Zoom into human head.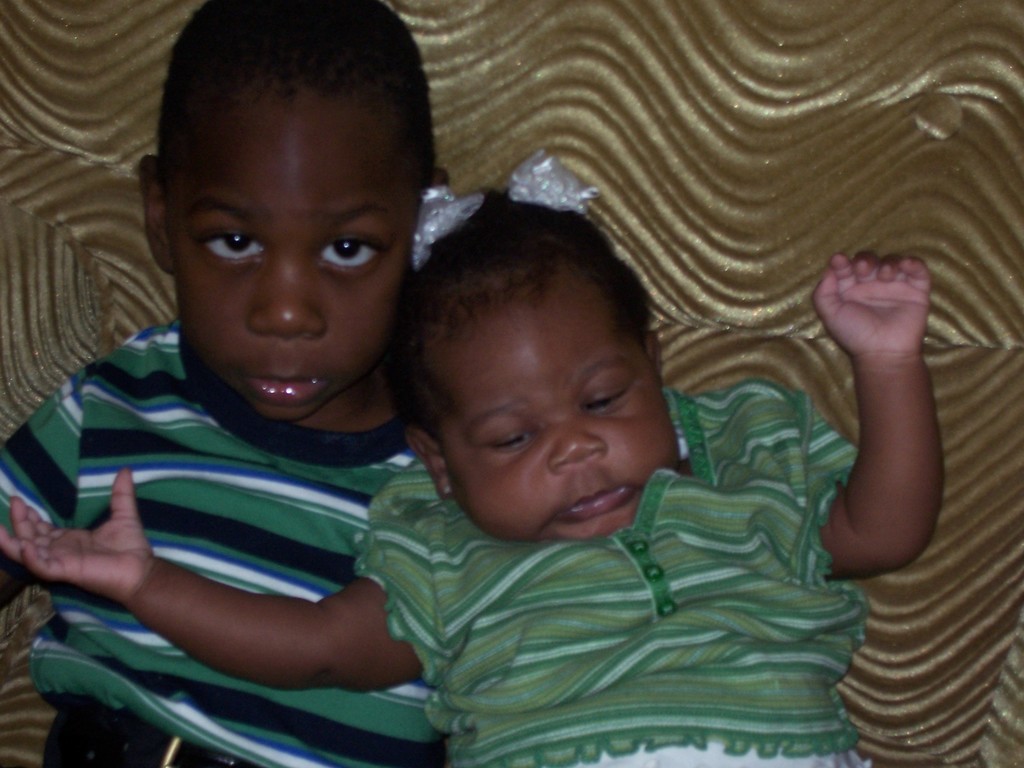
Zoom target: box(398, 200, 683, 547).
